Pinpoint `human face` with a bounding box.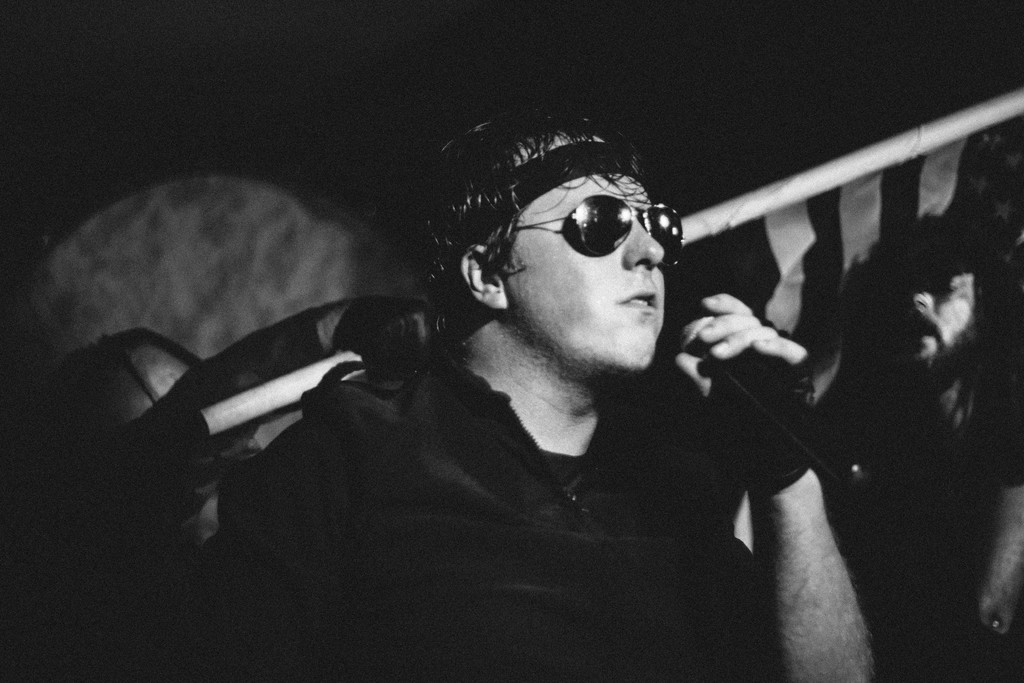
915 279 974 358.
